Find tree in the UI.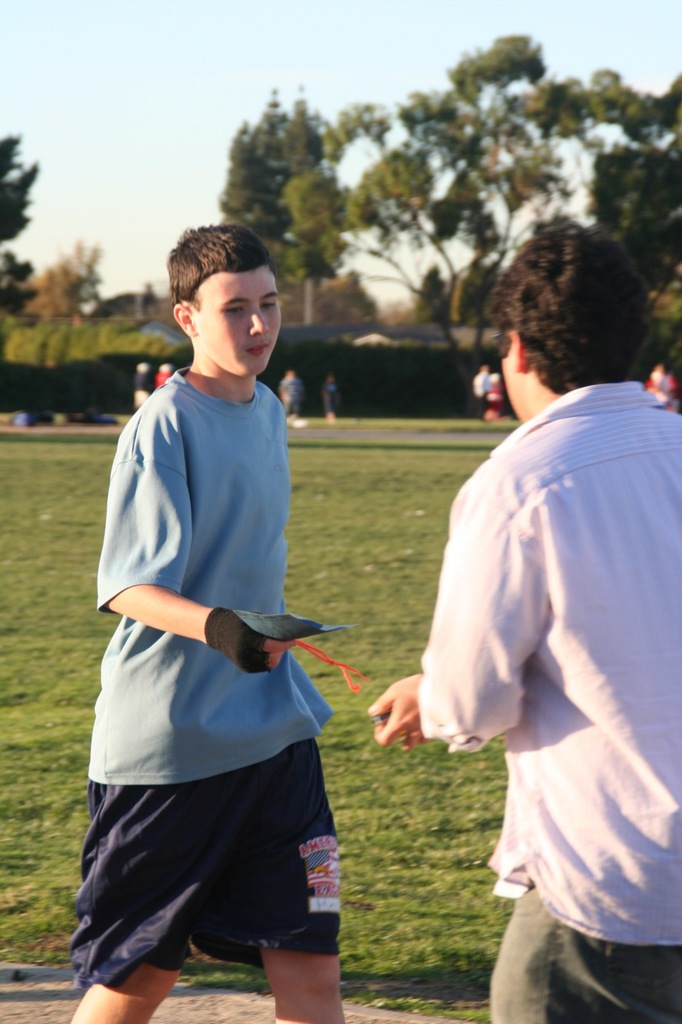
UI element at bbox(0, 129, 24, 300).
